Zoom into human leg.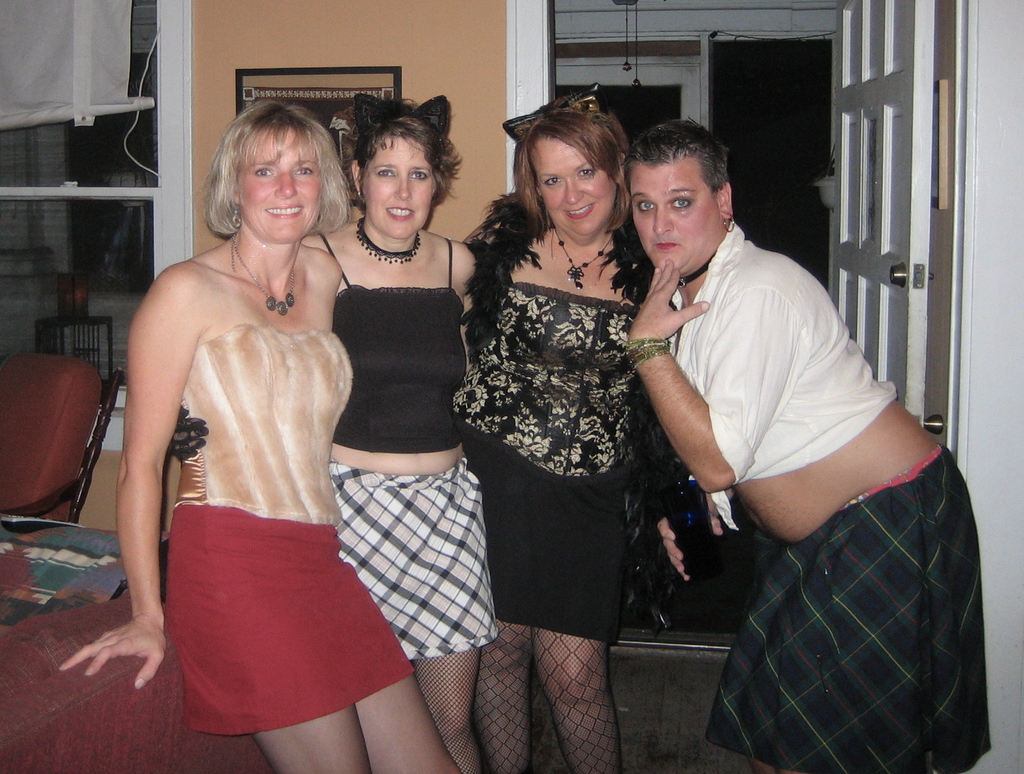
Zoom target: [left=536, top=623, right=610, bottom=749].
